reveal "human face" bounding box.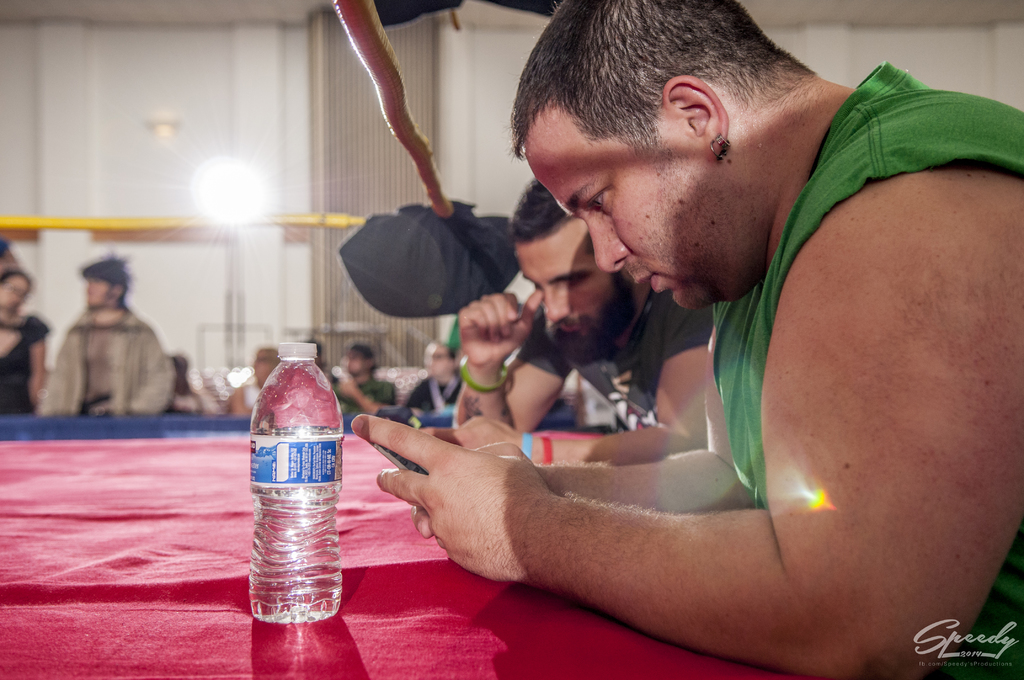
Revealed: 522, 99, 696, 308.
